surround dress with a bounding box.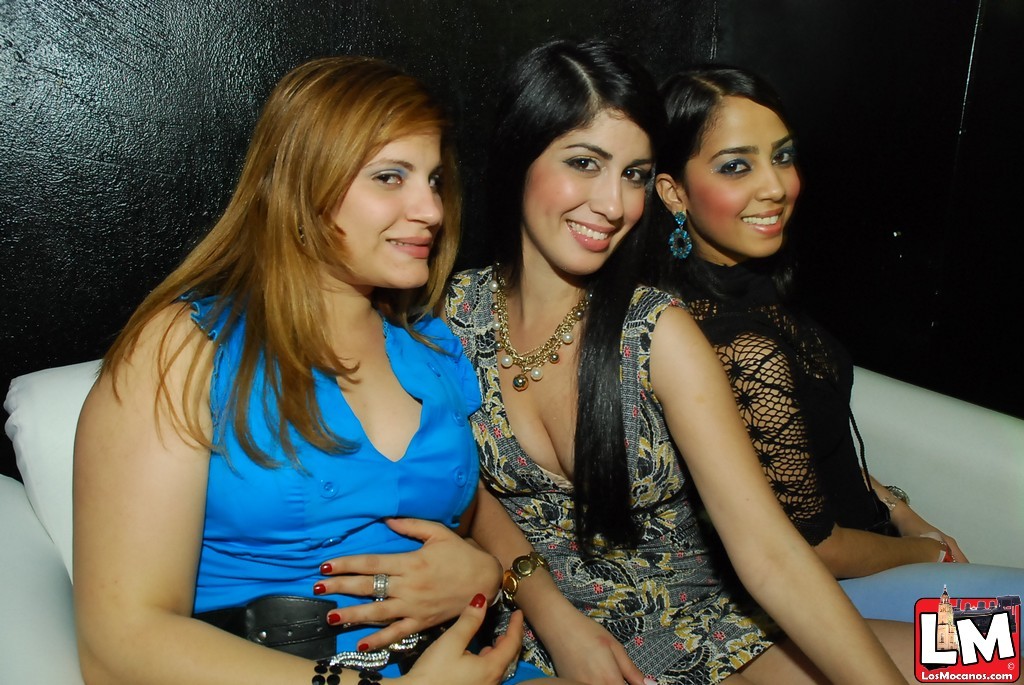
[x1=438, y1=259, x2=788, y2=684].
